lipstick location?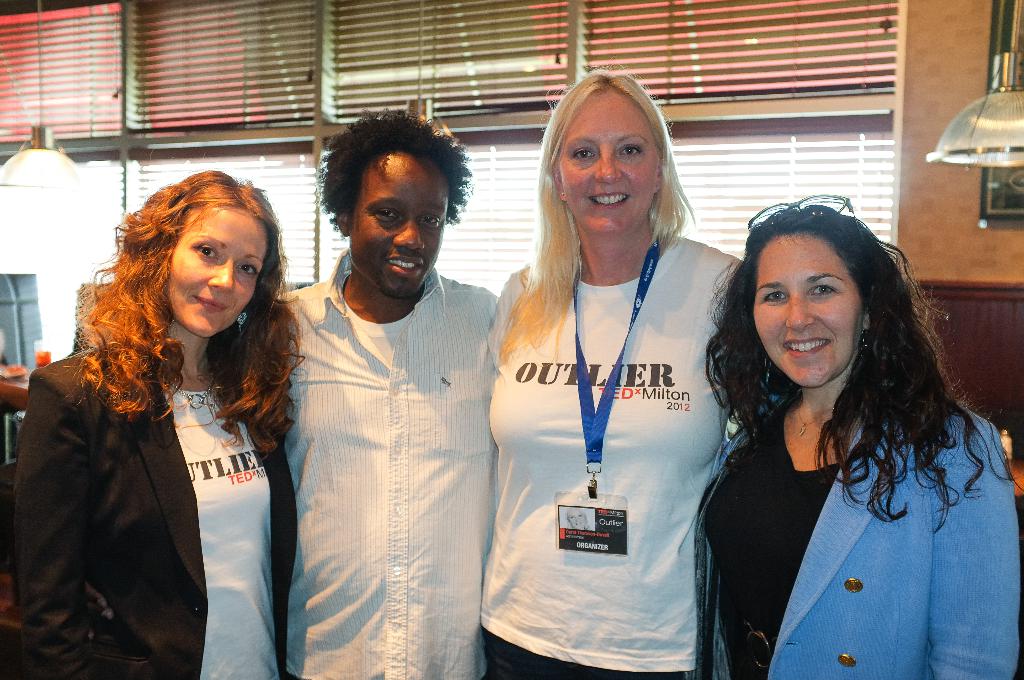
detection(195, 295, 230, 312)
